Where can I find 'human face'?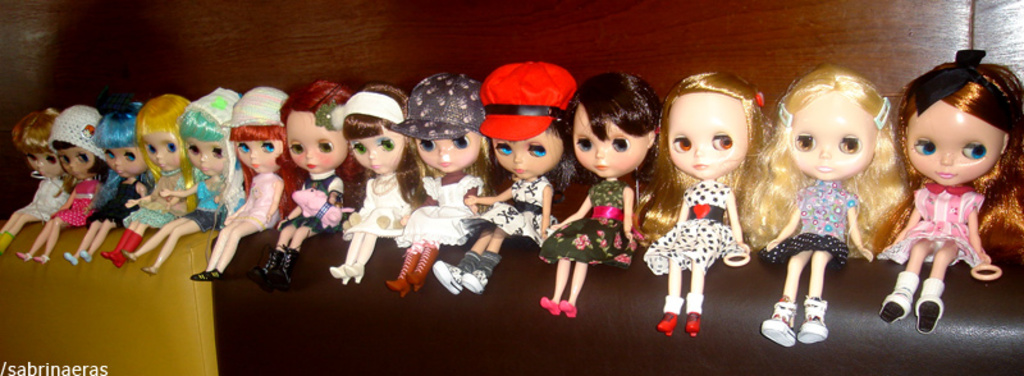
You can find it at 413 136 476 171.
